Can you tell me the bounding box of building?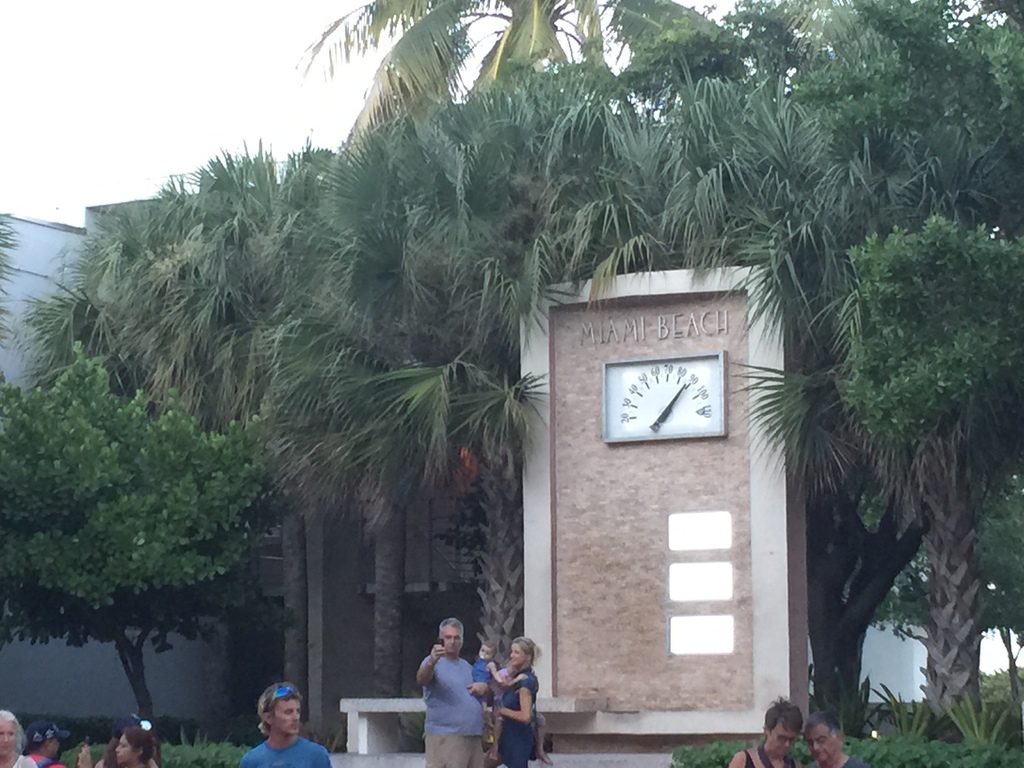
[0, 149, 1023, 719].
